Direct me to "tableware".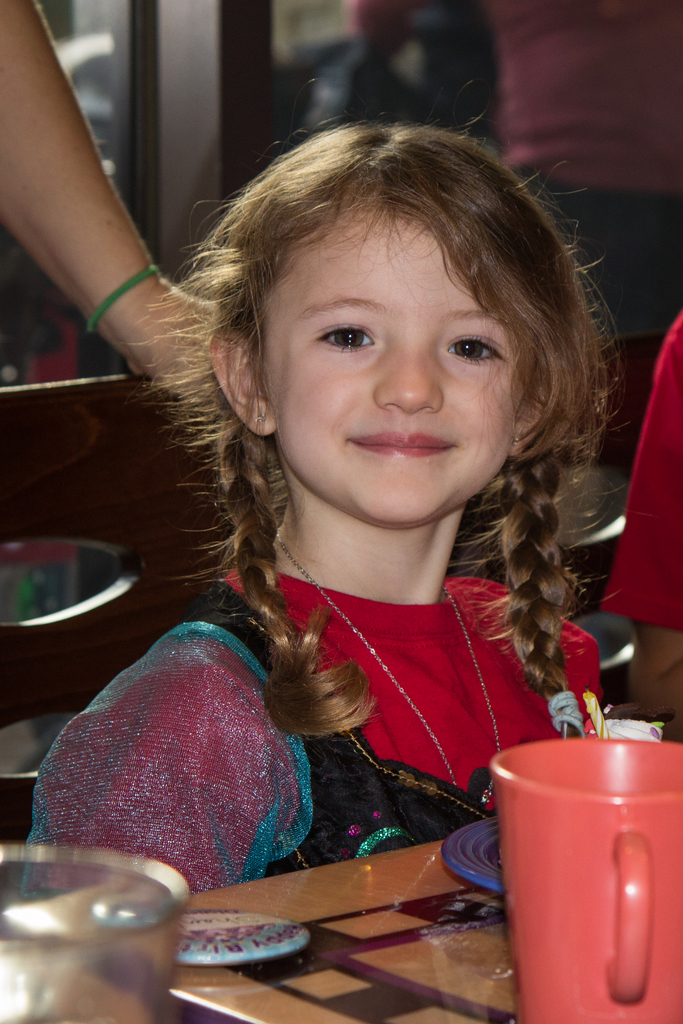
Direction: detection(497, 712, 669, 1012).
